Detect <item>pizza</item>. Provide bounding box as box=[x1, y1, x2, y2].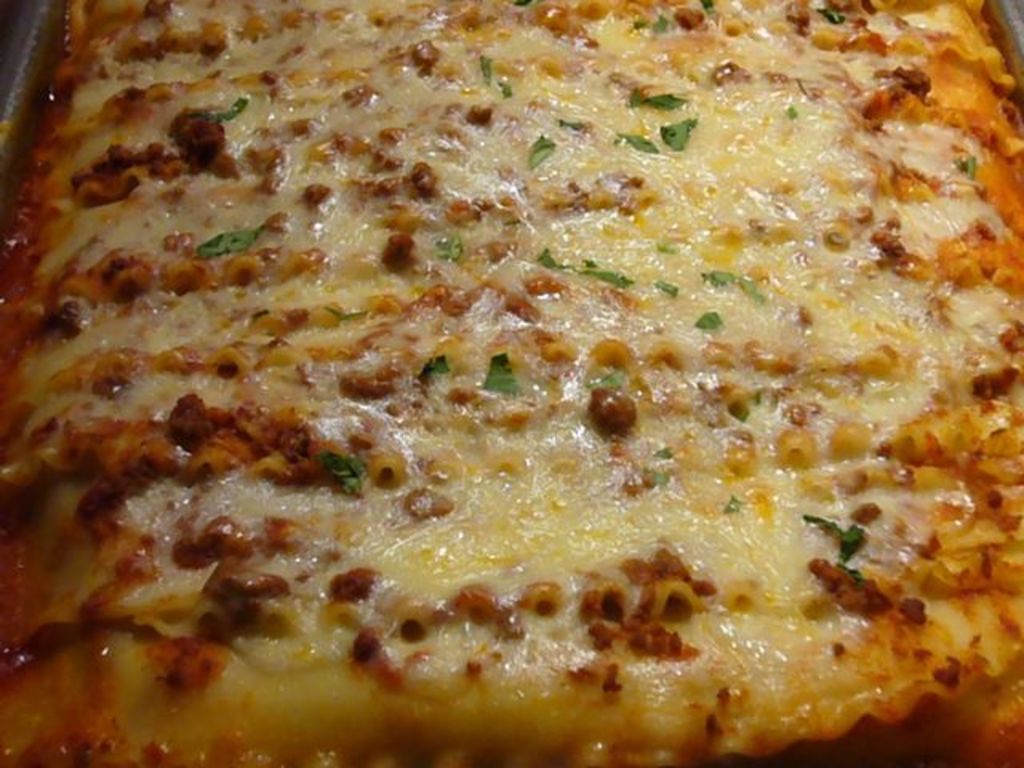
box=[0, 0, 1023, 763].
